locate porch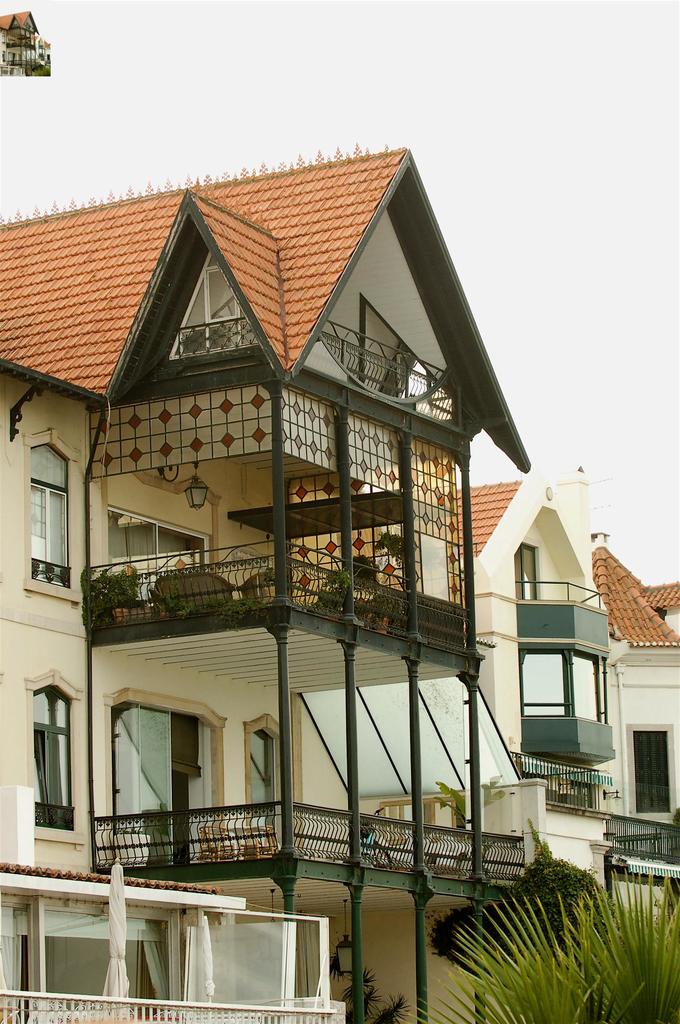
l=81, t=533, r=417, b=638
